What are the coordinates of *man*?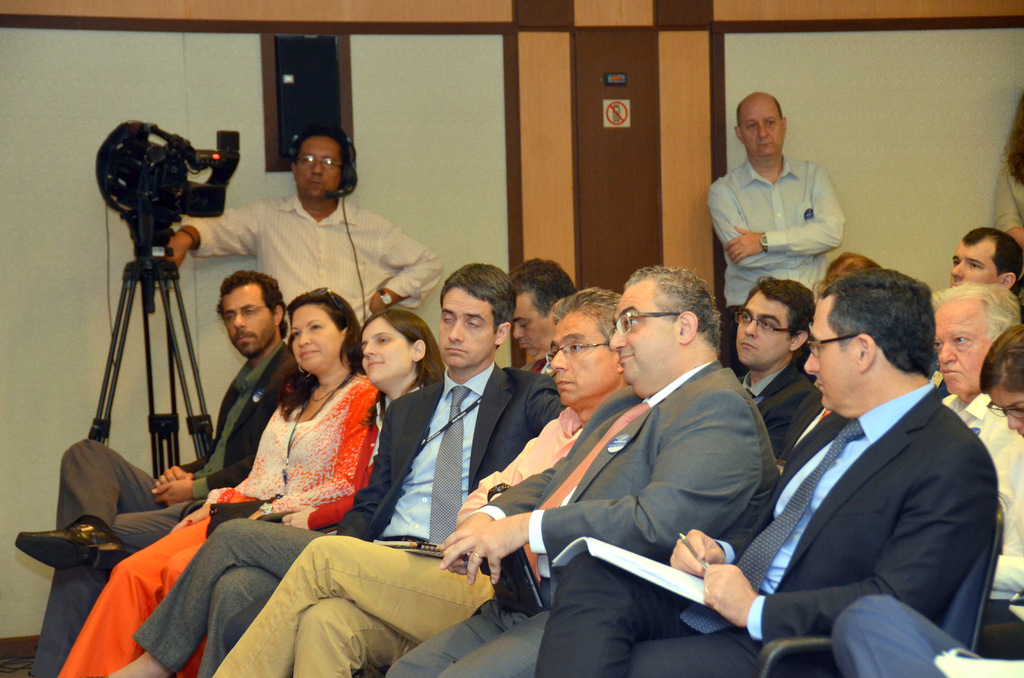
<bbox>927, 283, 1023, 493</bbox>.
